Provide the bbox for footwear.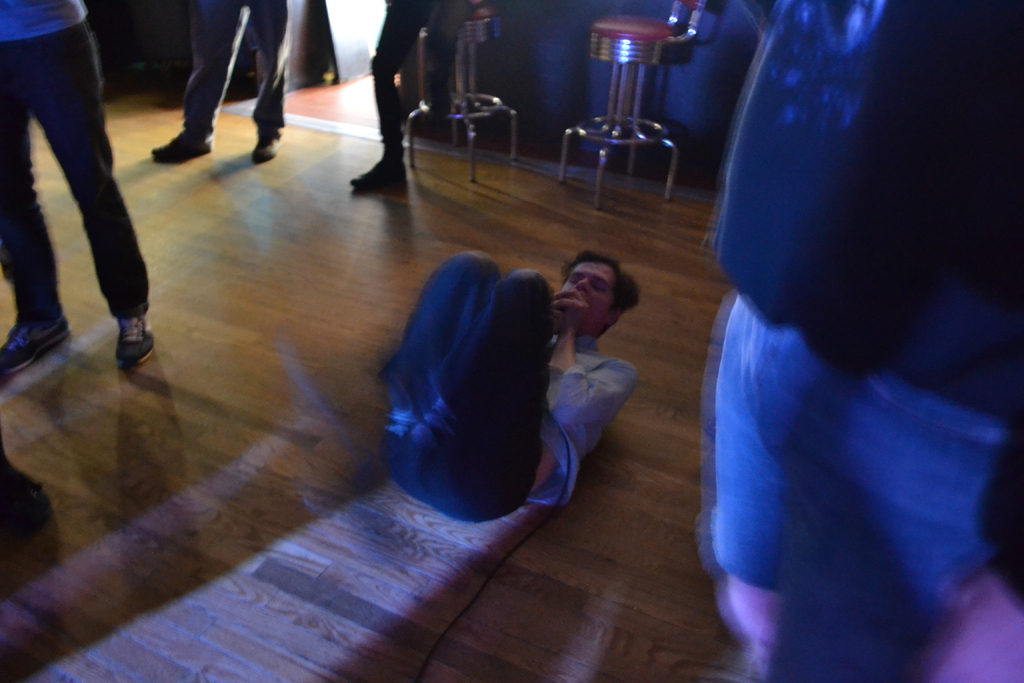
box(115, 313, 160, 363).
